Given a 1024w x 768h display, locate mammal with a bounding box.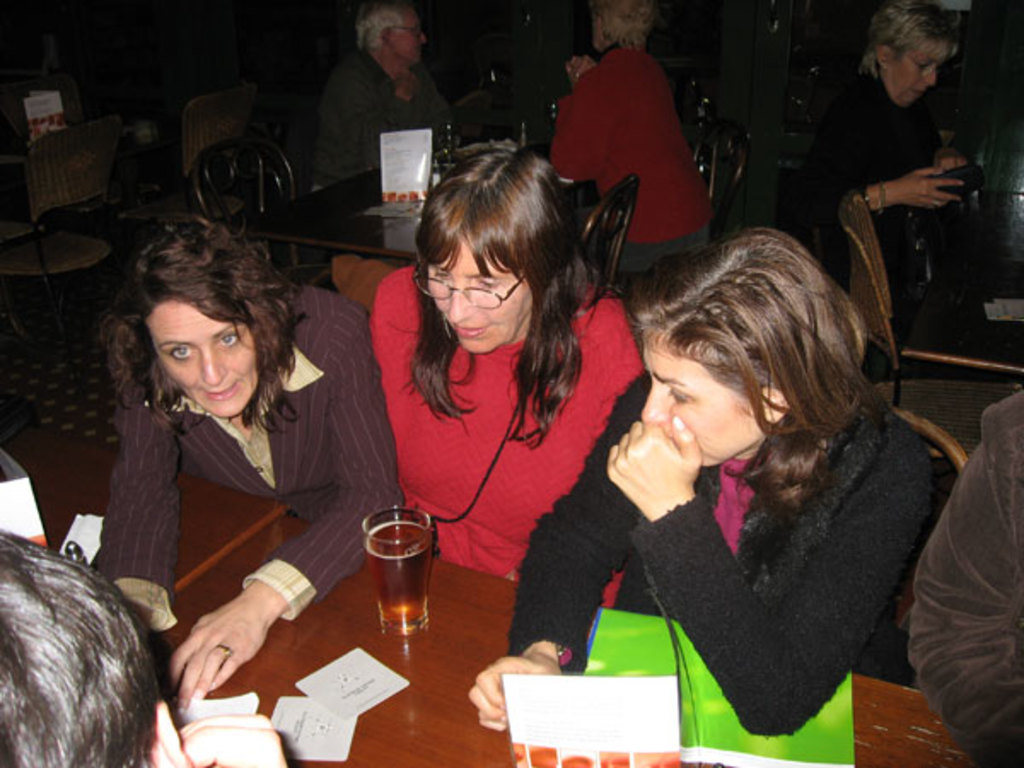
Located: {"left": 480, "top": 154, "right": 966, "bottom": 759}.
